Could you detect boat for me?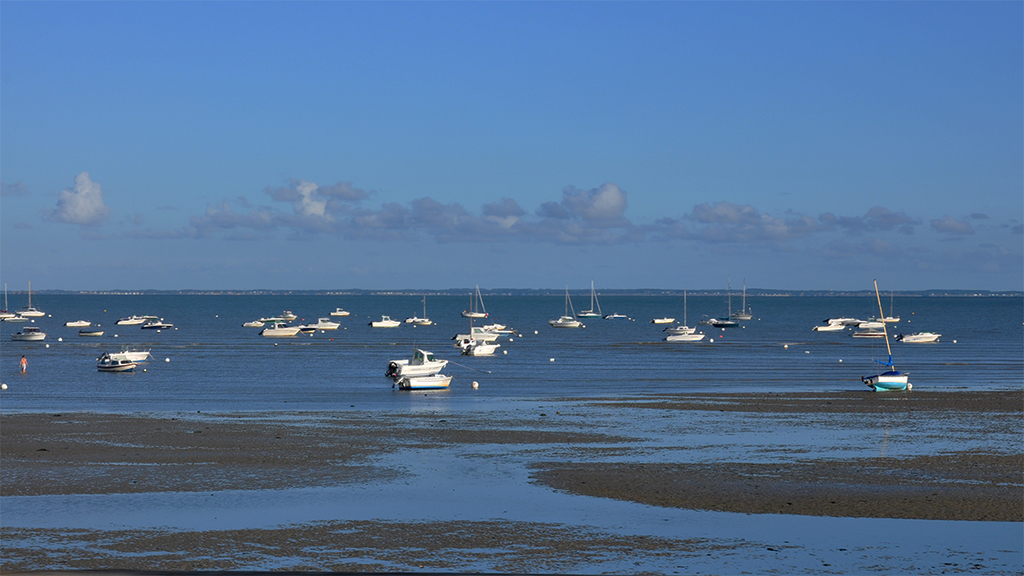
Detection result: <box>303,320,339,330</box>.
